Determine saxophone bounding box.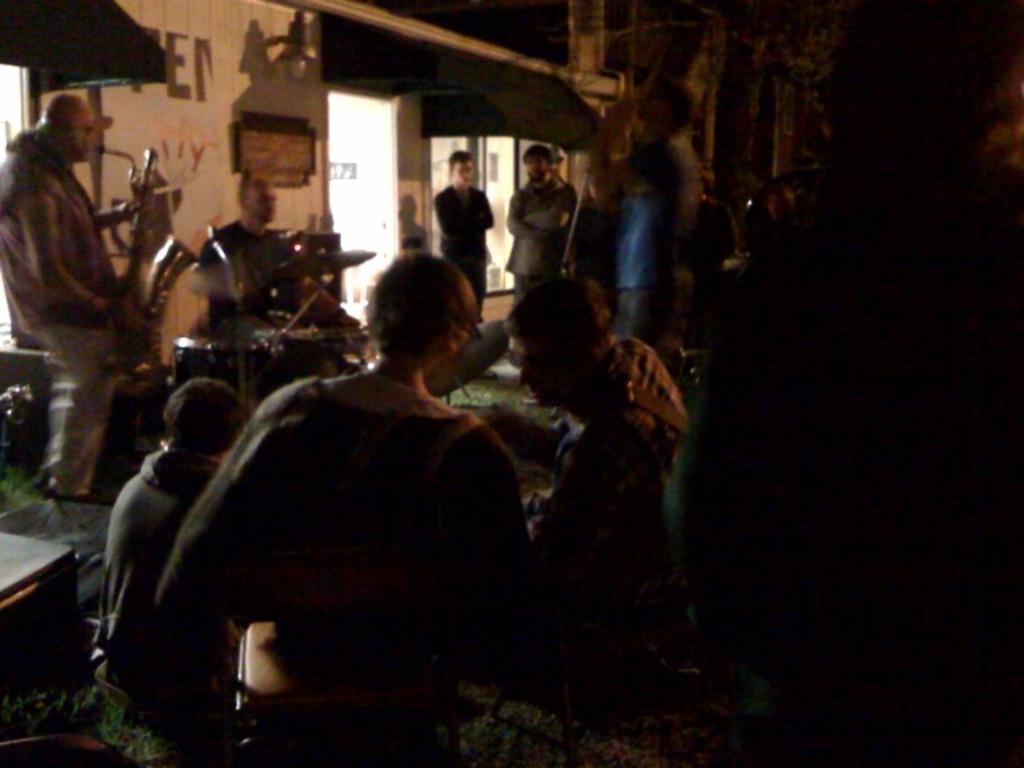
Determined: left=83, top=141, right=203, bottom=382.
